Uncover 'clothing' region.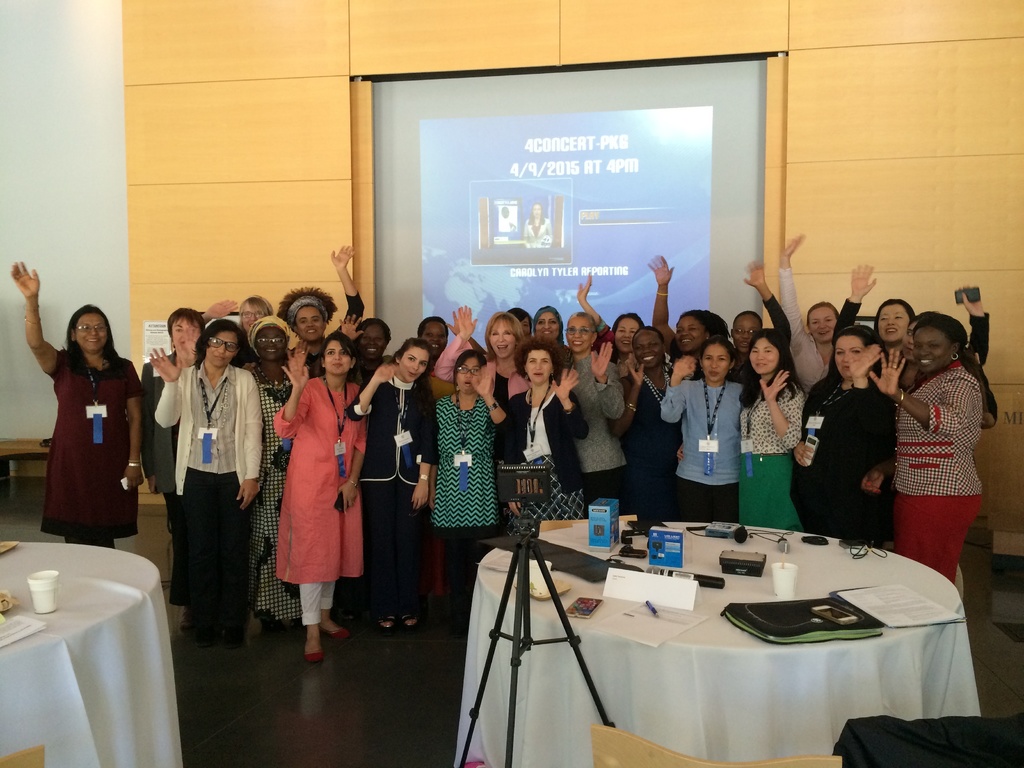
Uncovered: <region>432, 395, 498, 603</region>.
